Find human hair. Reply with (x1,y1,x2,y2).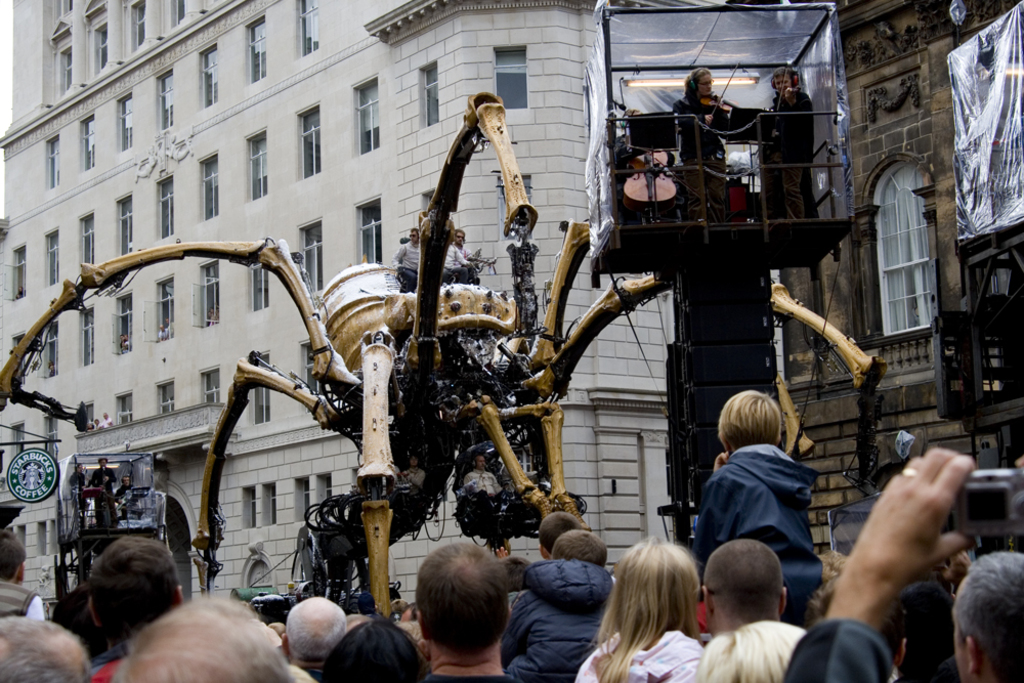
(611,552,711,649).
